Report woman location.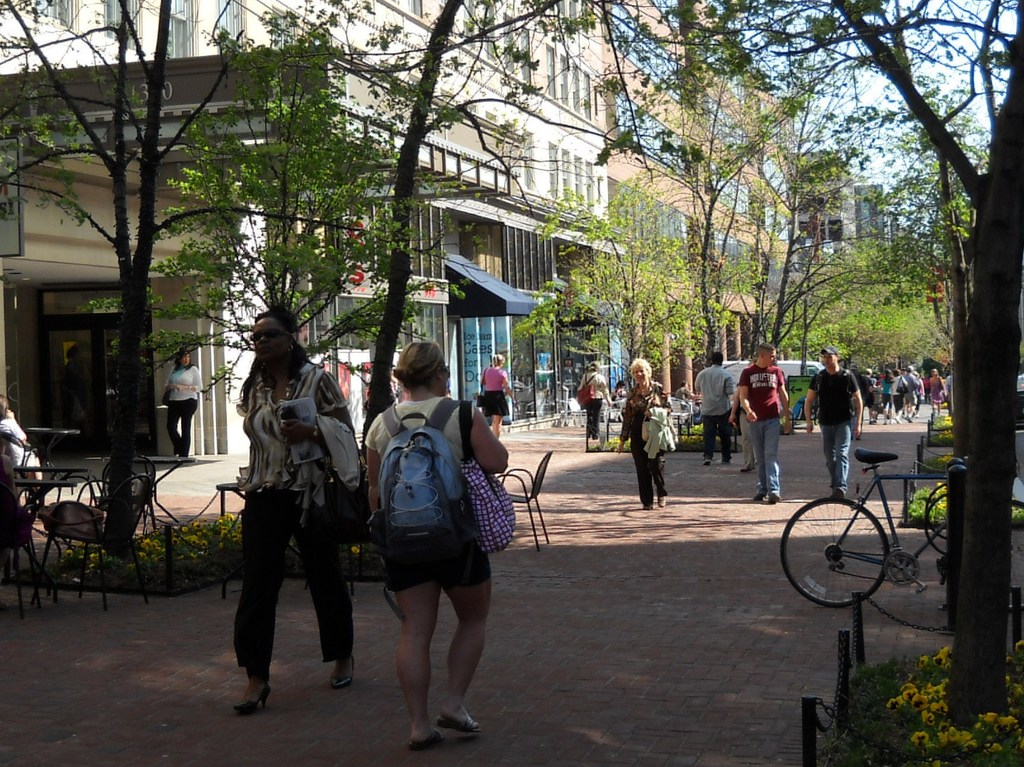
Report: 369,337,519,743.
